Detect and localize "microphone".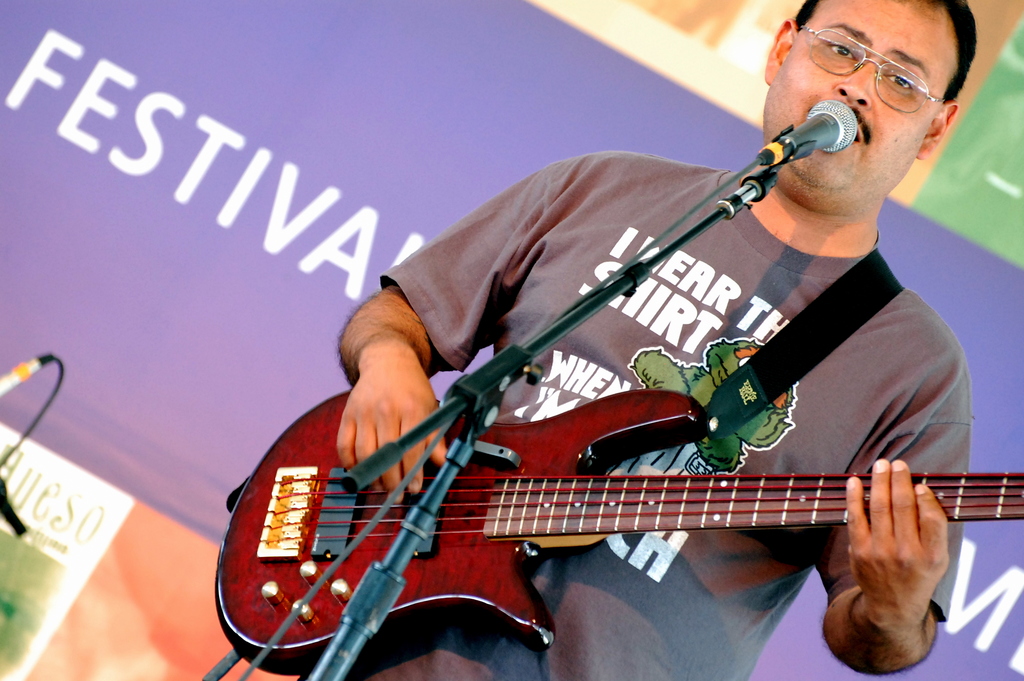
Localized at x1=760 y1=97 x2=858 y2=165.
